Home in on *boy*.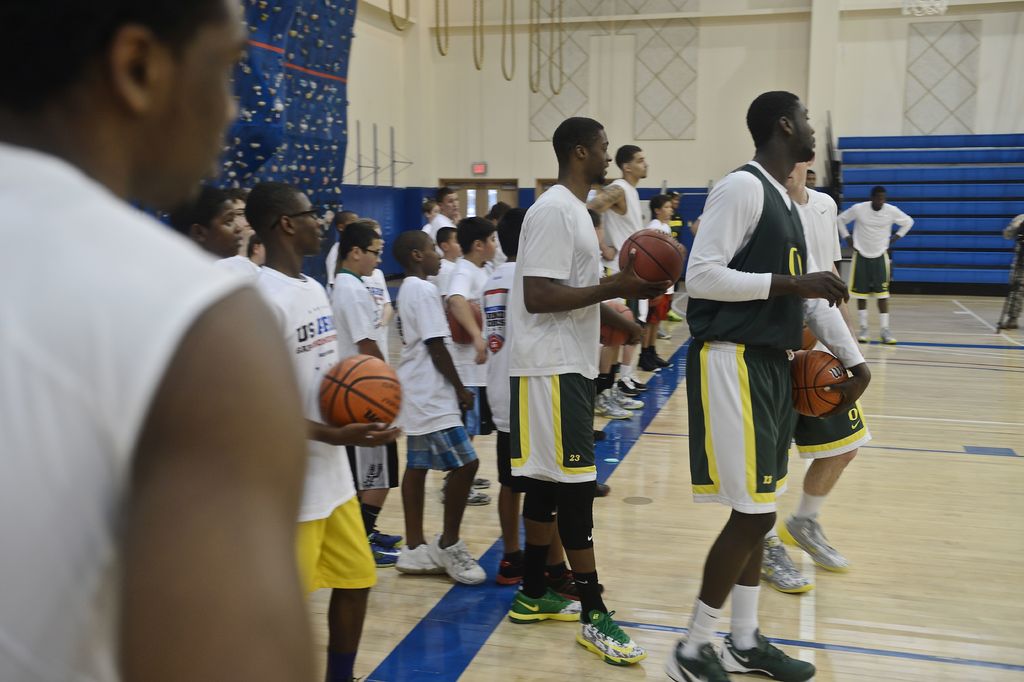
Homed in at {"x1": 429, "y1": 224, "x2": 461, "y2": 307}.
